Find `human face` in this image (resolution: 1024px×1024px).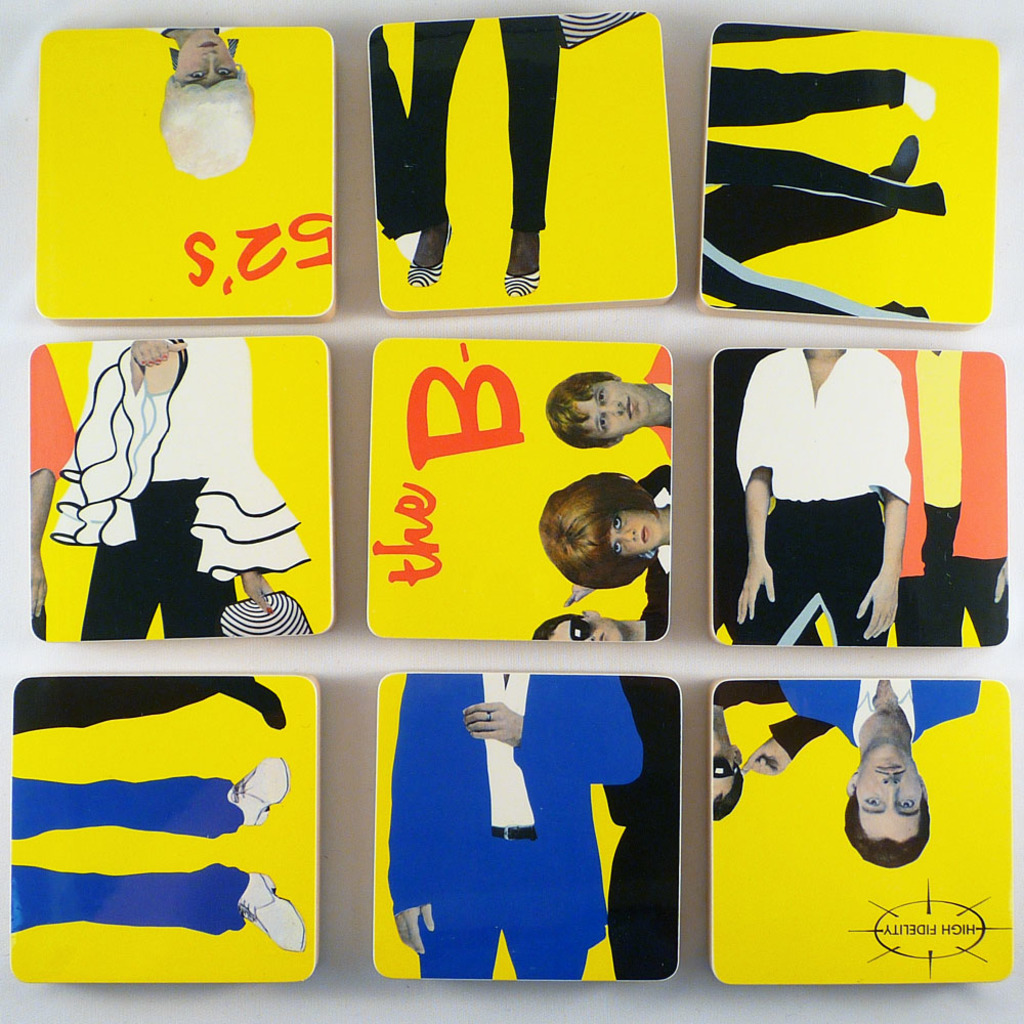
x1=573 y1=378 x2=652 y2=435.
